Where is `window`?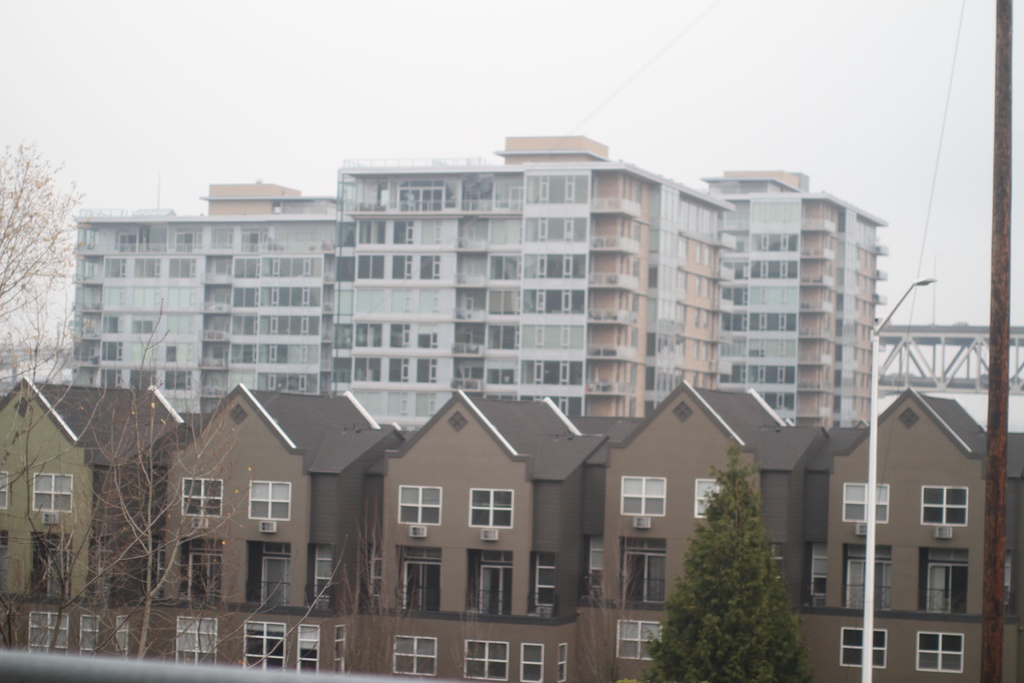
box=[372, 323, 381, 347].
